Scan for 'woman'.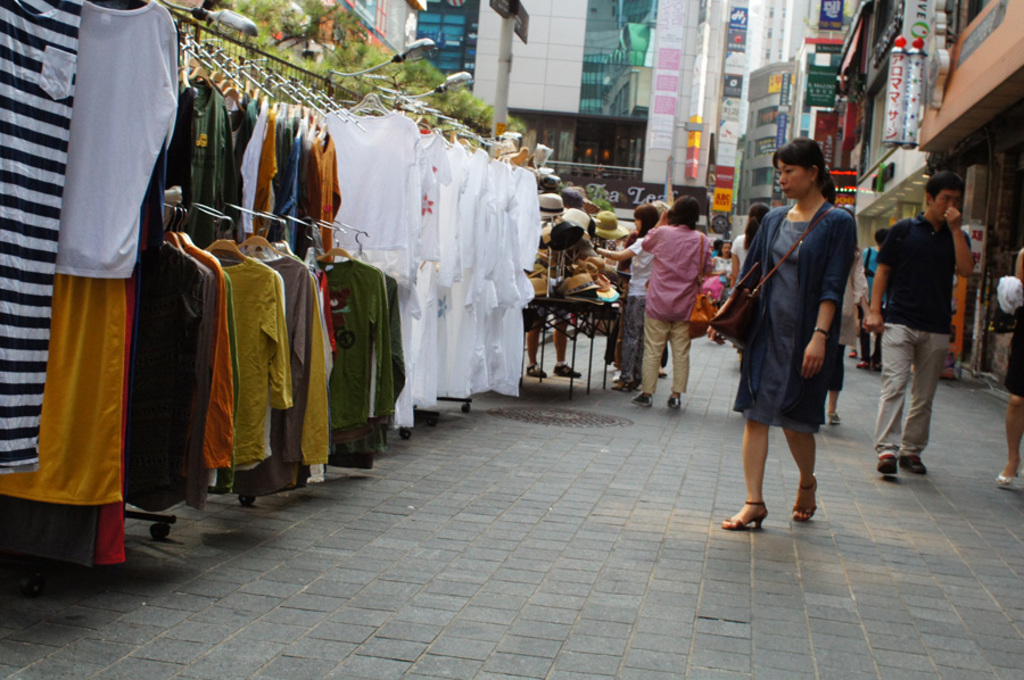
Scan result: 711, 239, 730, 343.
